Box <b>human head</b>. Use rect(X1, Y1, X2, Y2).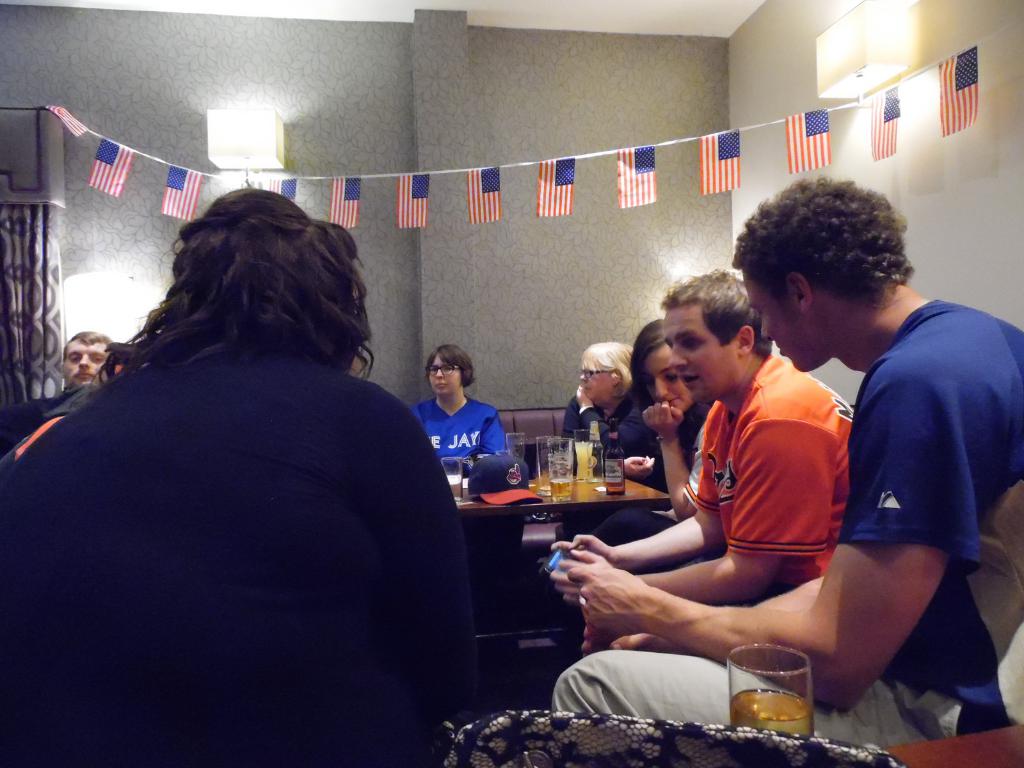
rect(725, 175, 925, 368).
